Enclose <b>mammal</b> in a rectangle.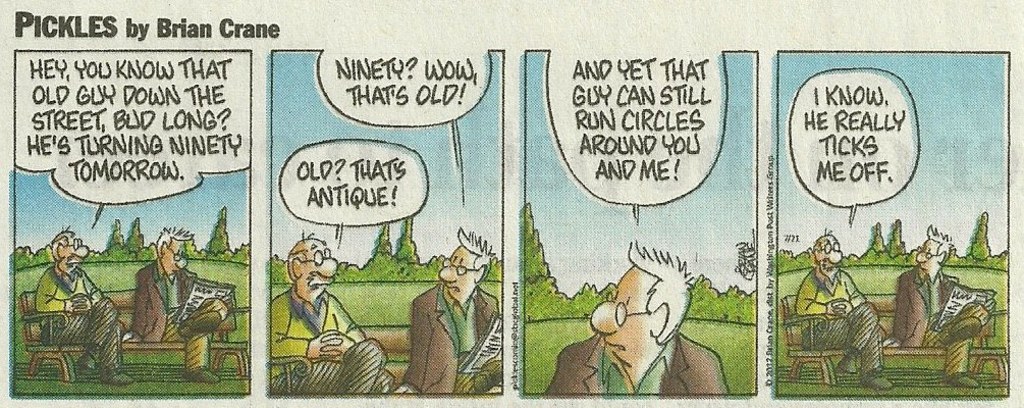
<region>540, 234, 723, 395</region>.
